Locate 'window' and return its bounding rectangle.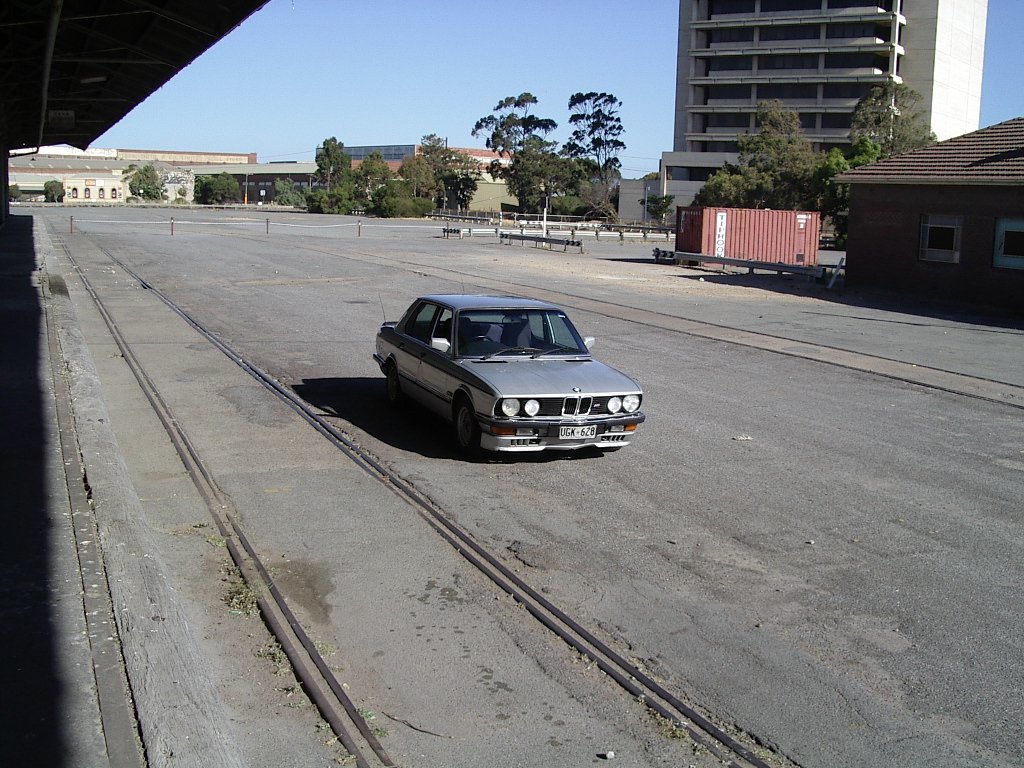
box(687, 0, 892, 160).
